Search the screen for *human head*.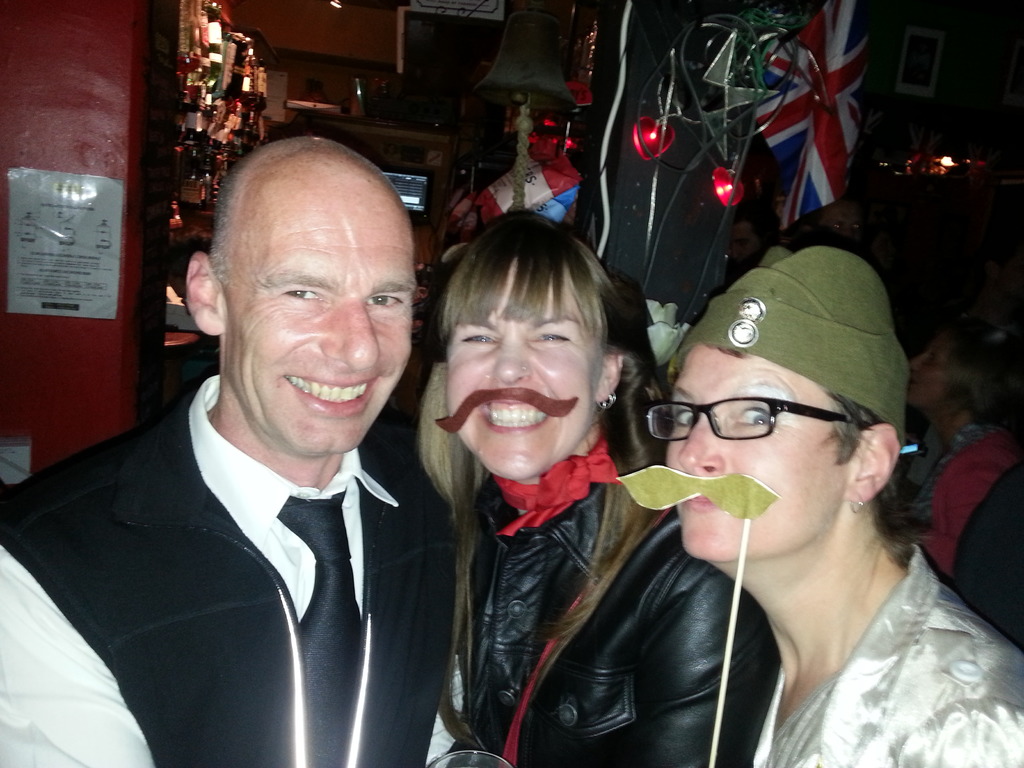
Found at 909/321/1014/417.
